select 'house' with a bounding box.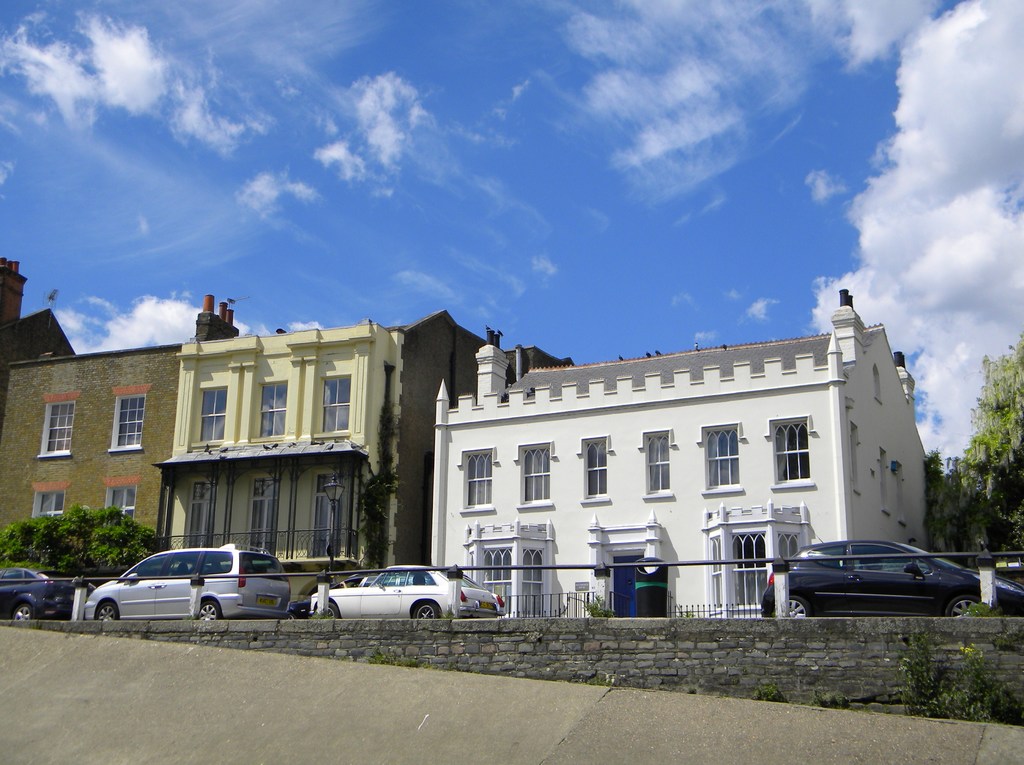
(left=349, top=307, right=950, bottom=631).
